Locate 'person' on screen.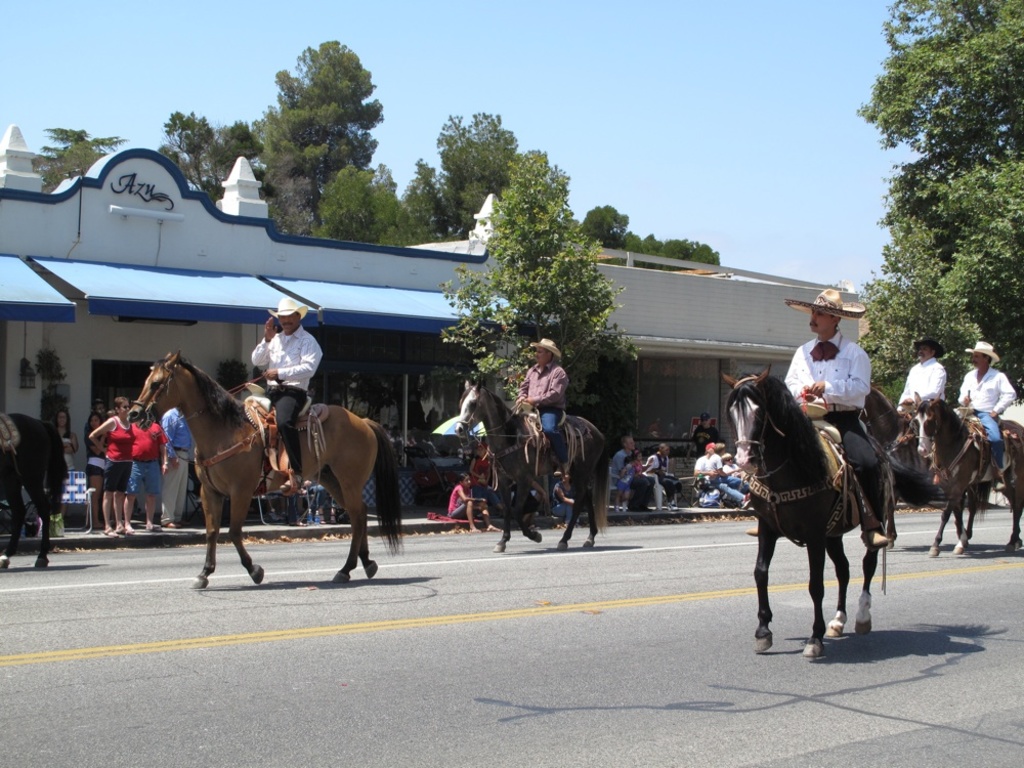
On screen at box=[90, 397, 136, 523].
